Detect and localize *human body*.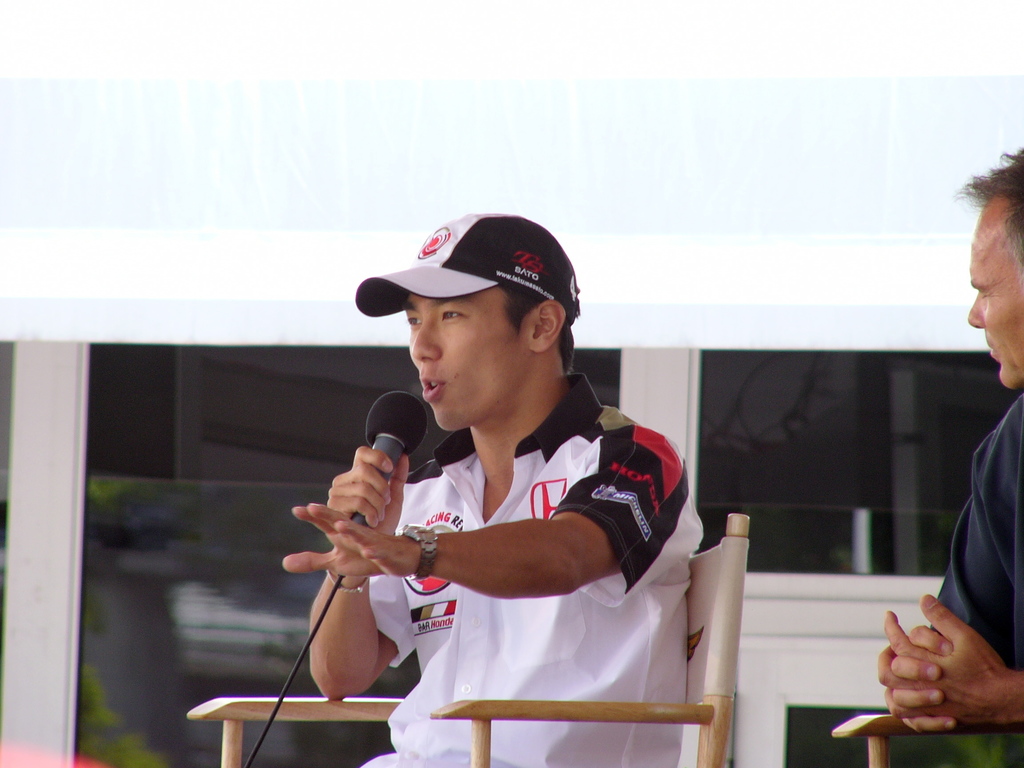
Localized at 276, 367, 708, 767.
